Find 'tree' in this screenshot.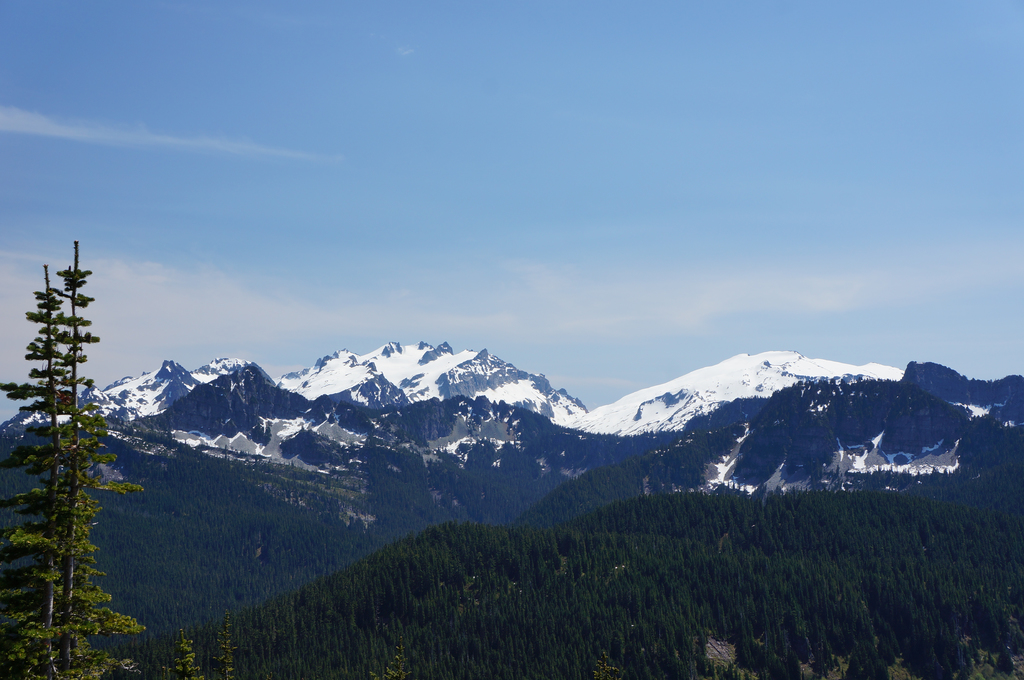
The bounding box for 'tree' is left=6, top=277, right=123, bottom=660.
